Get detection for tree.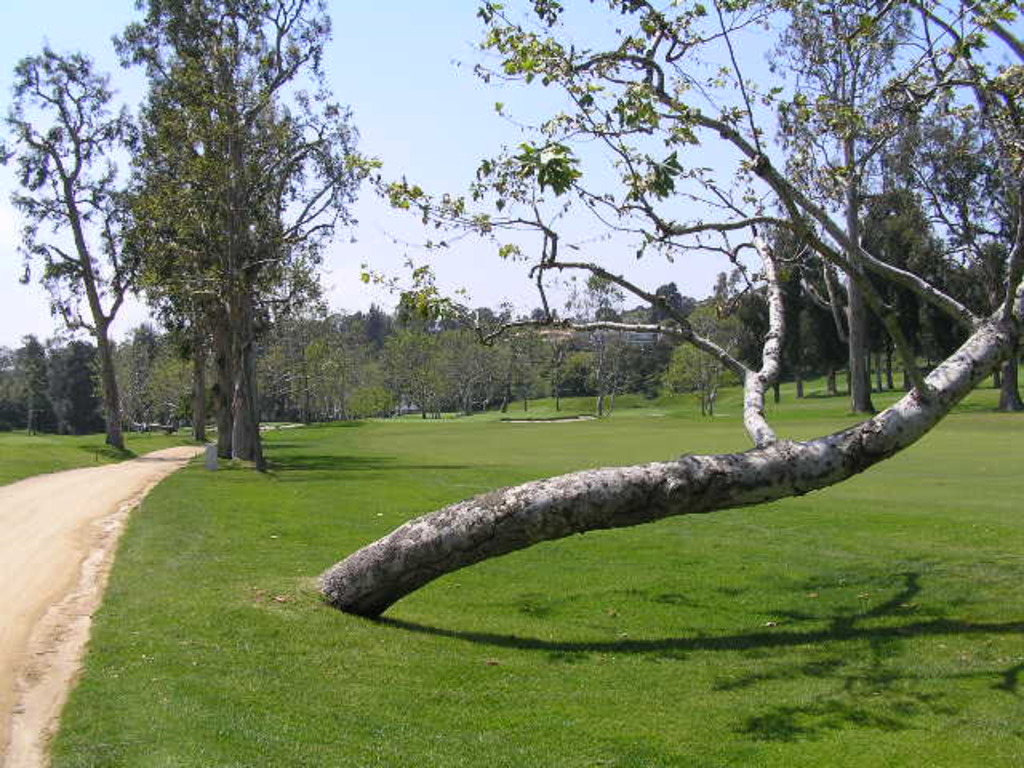
Detection: 0/35/160/451.
